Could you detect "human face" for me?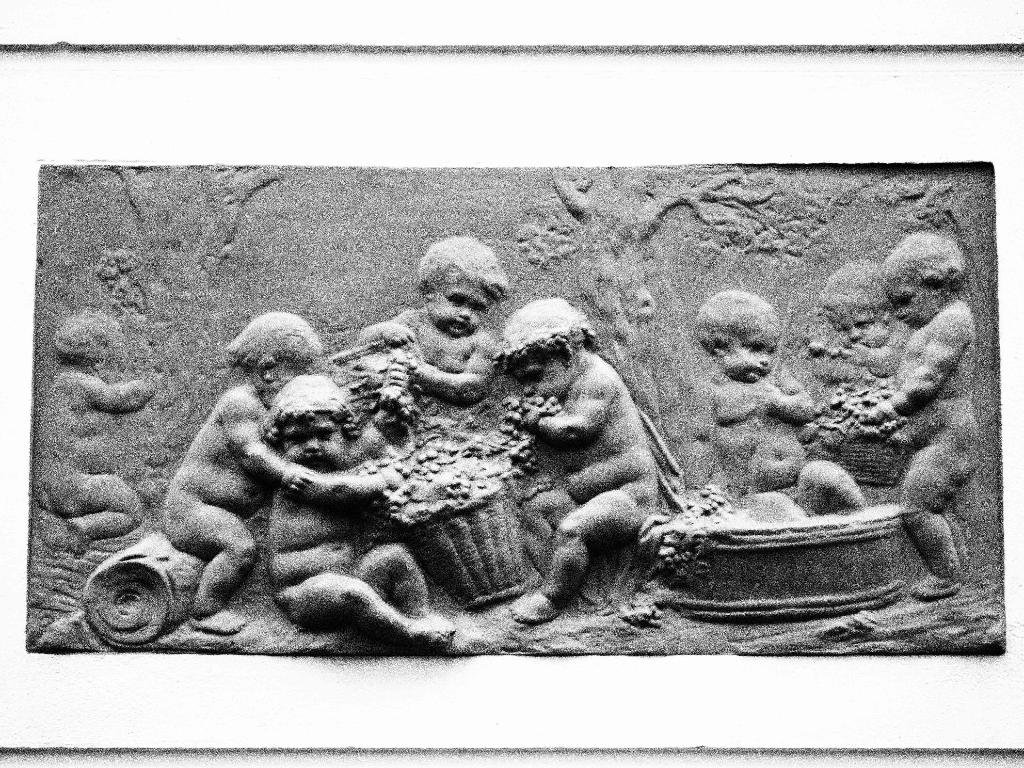
Detection result: l=723, t=322, r=778, b=379.
